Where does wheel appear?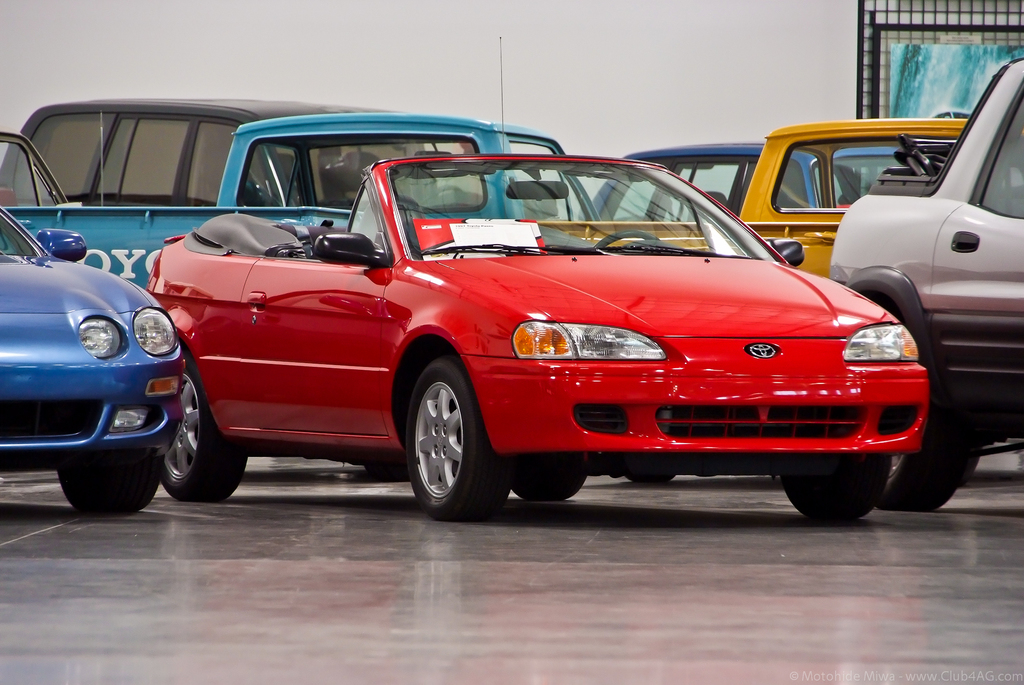
Appears at <box>403,360,513,520</box>.
